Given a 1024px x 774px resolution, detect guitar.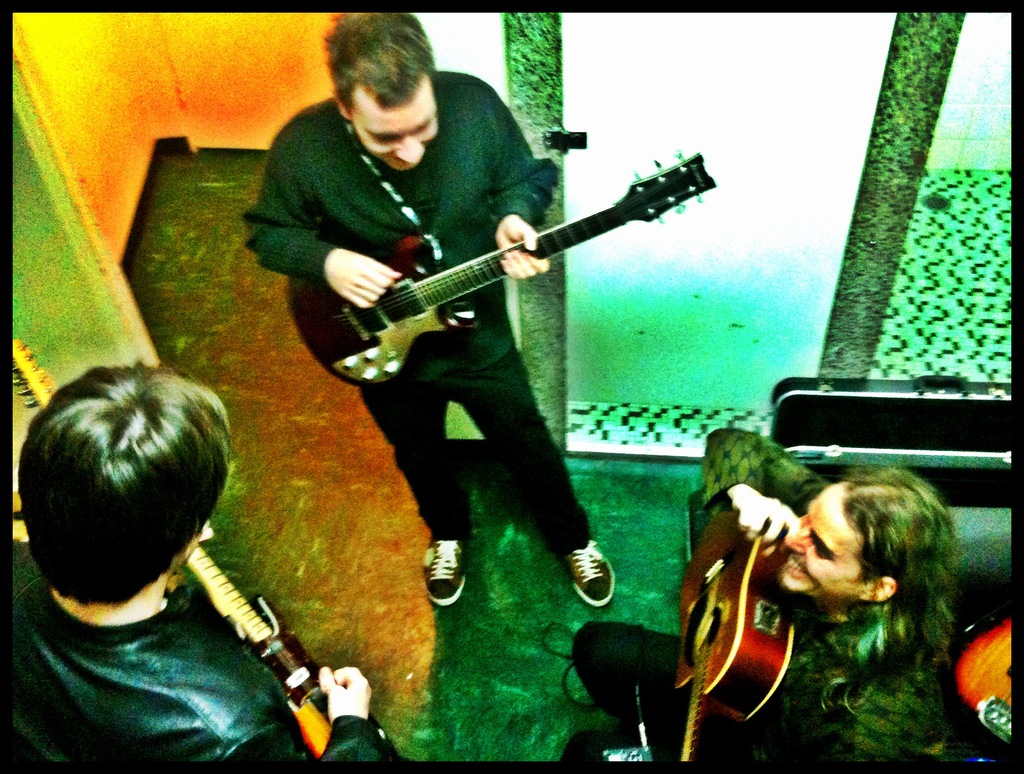
crop(941, 608, 1011, 743).
